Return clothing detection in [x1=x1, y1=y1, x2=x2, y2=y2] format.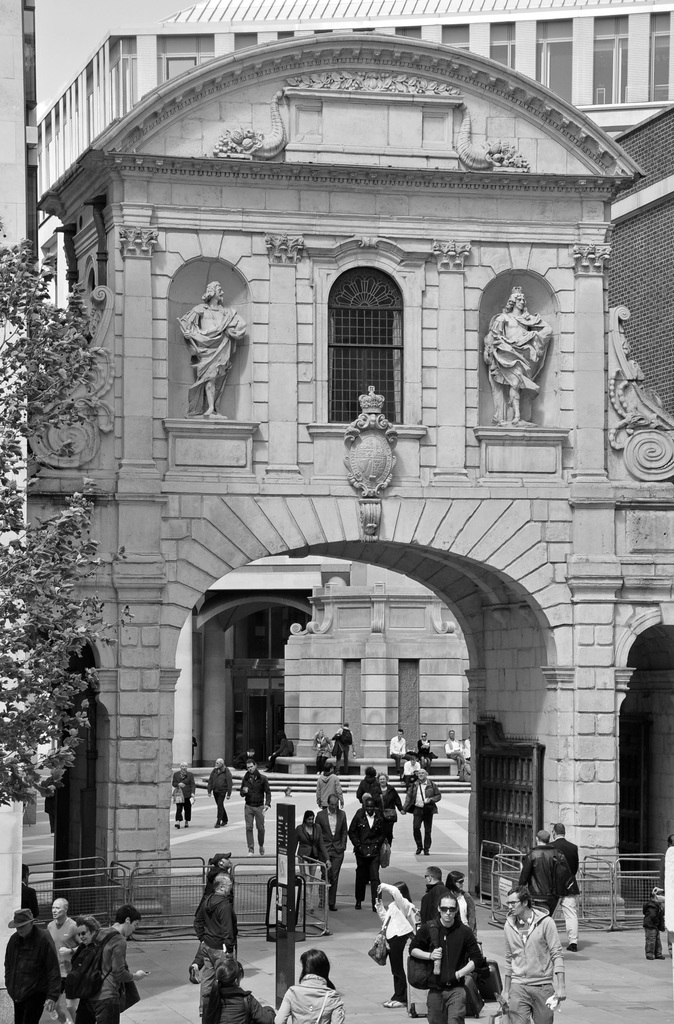
[x1=354, y1=820, x2=391, y2=904].
